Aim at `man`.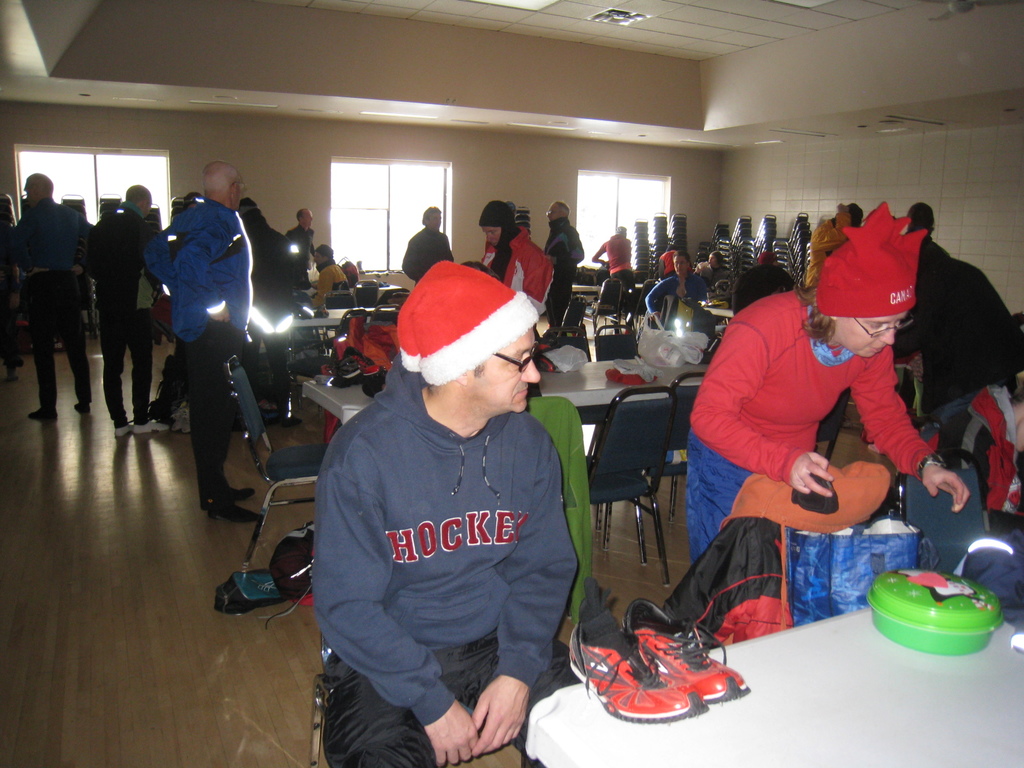
Aimed at BBox(731, 252, 796, 312).
